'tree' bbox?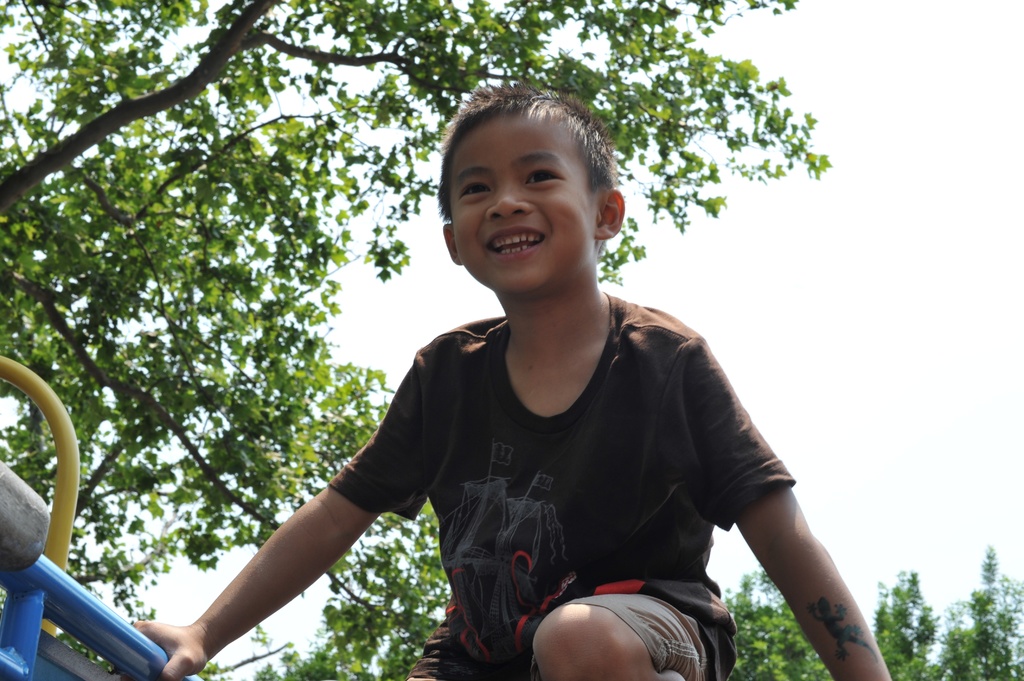
<box>939,550,1023,680</box>
